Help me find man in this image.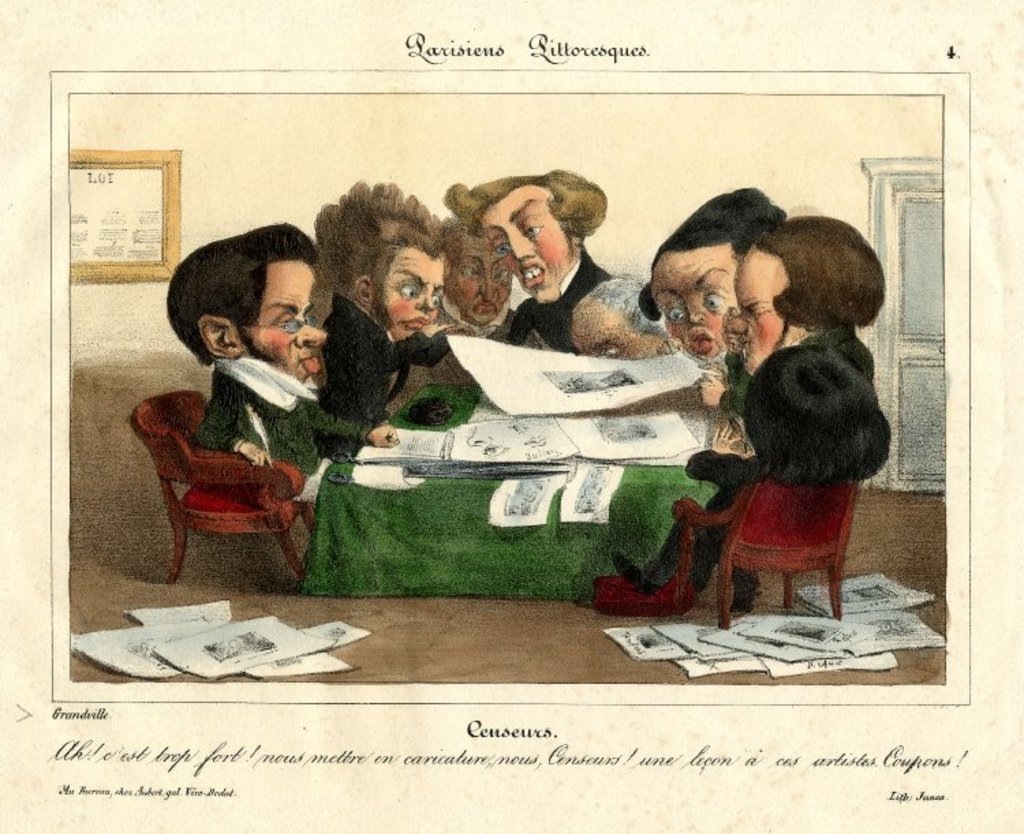
Found it: pyautogui.locateOnScreen(176, 222, 395, 536).
